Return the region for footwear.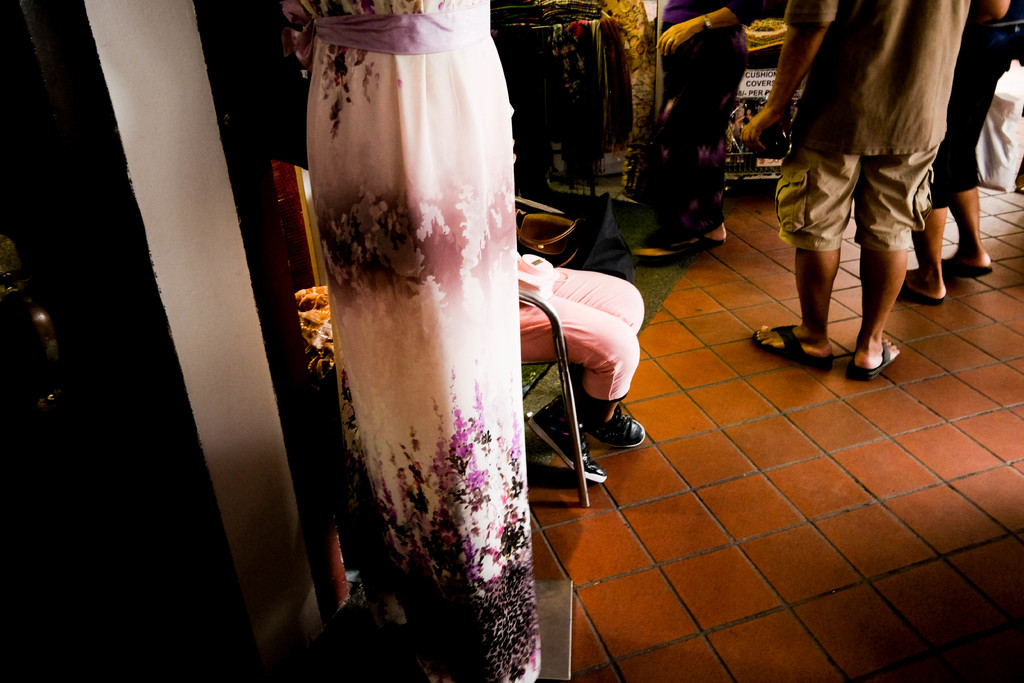
x1=849 y1=341 x2=893 y2=382.
